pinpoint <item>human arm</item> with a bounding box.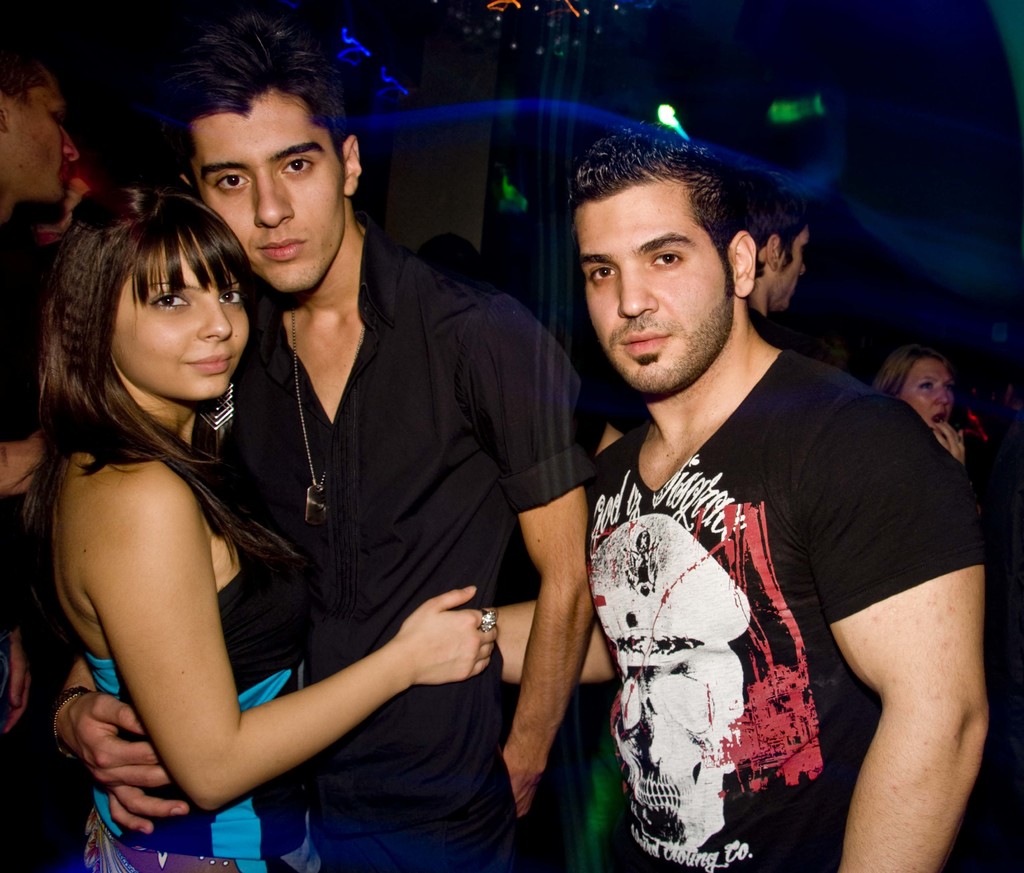
left=0, top=430, right=56, bottom=496.
